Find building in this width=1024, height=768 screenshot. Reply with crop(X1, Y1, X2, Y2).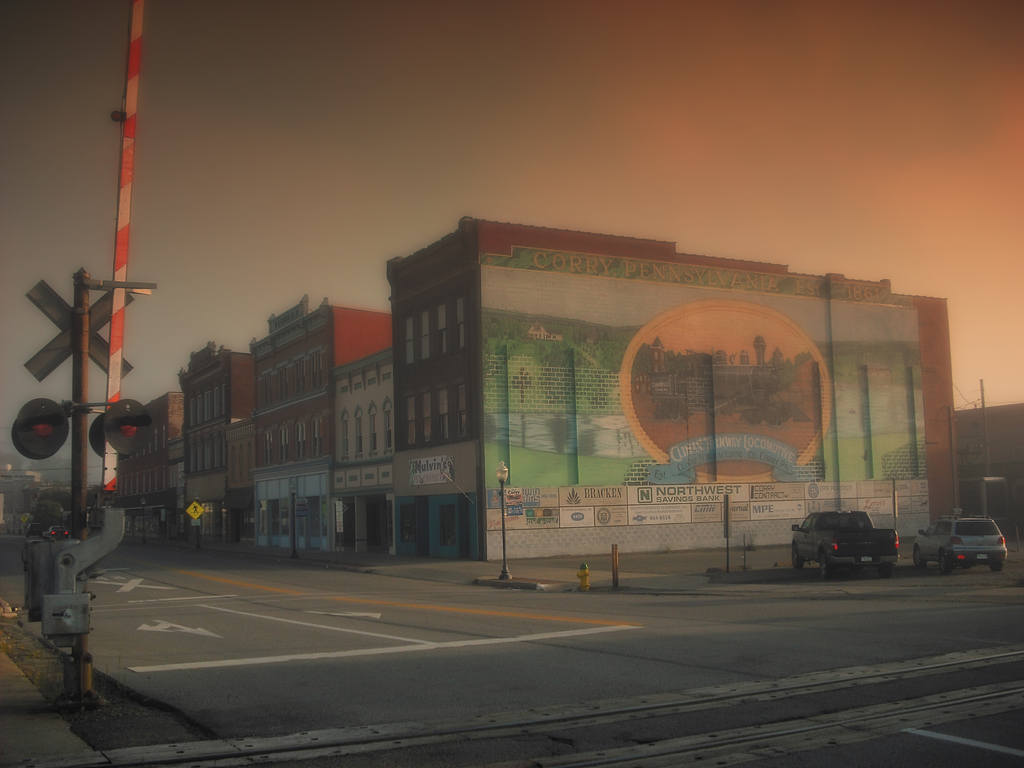
crop(381, 209, 973, 569).
